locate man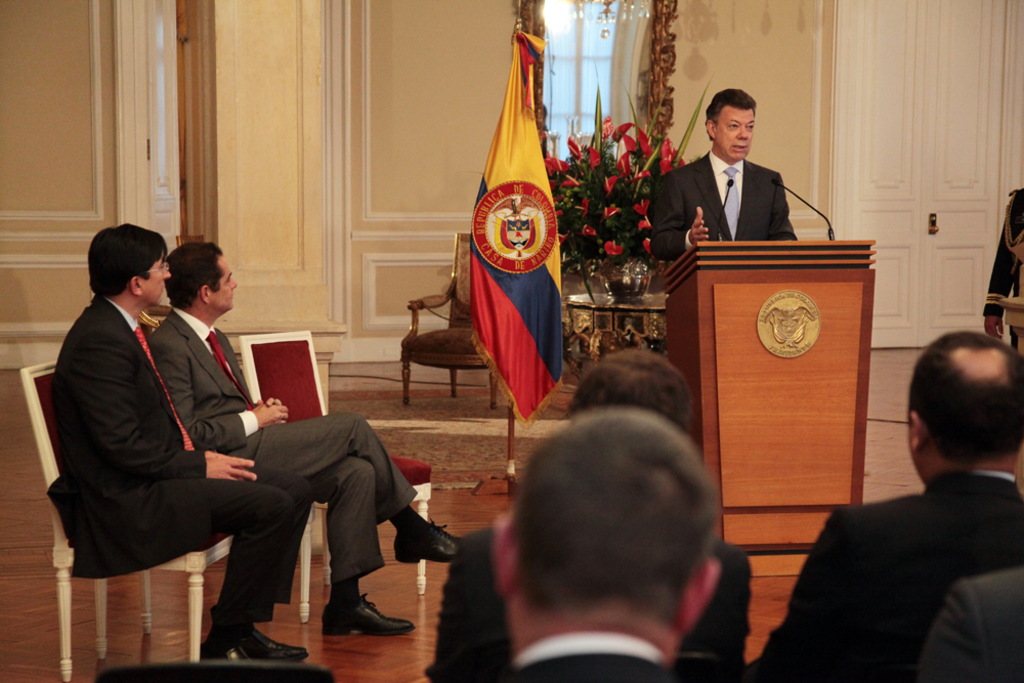
Rect(425, 345, 753, 682)
